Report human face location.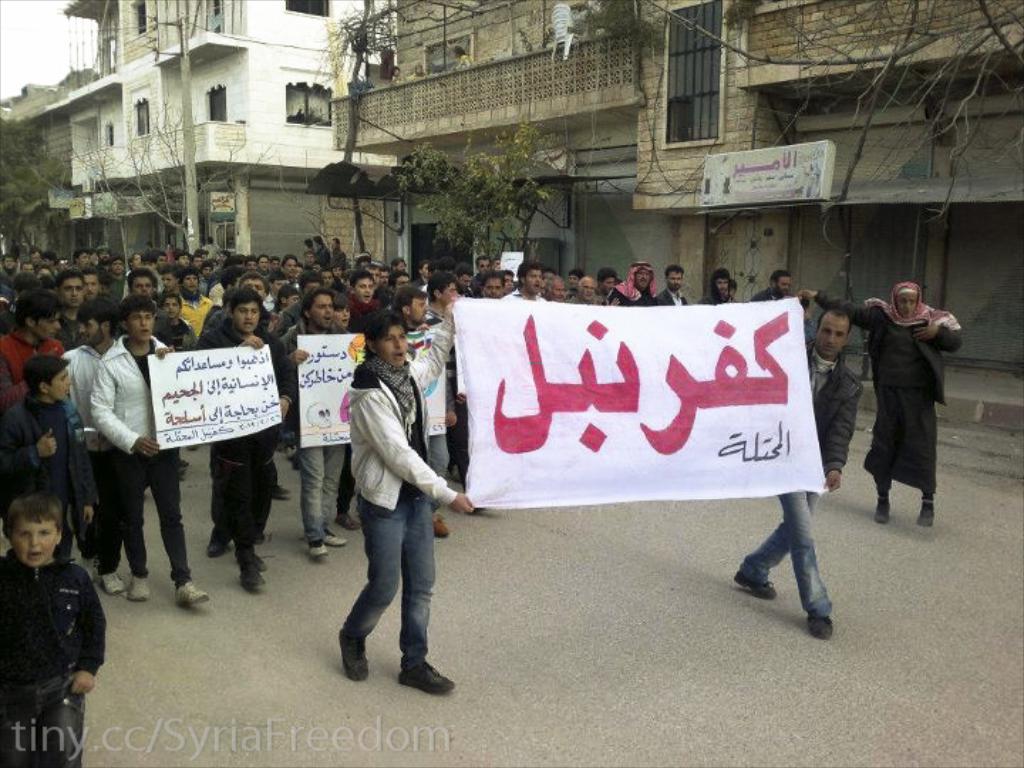
Report: box(821, 311, 846, 354).
